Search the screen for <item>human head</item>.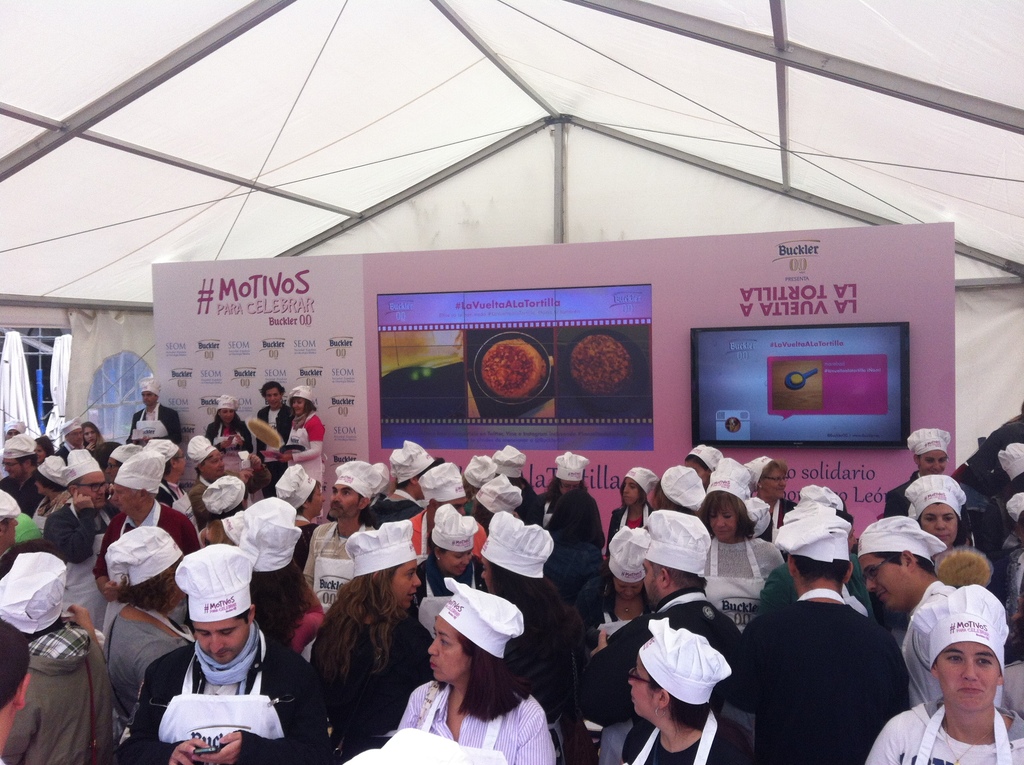
Found at left=0, top=487, right=19, bottom=547.
